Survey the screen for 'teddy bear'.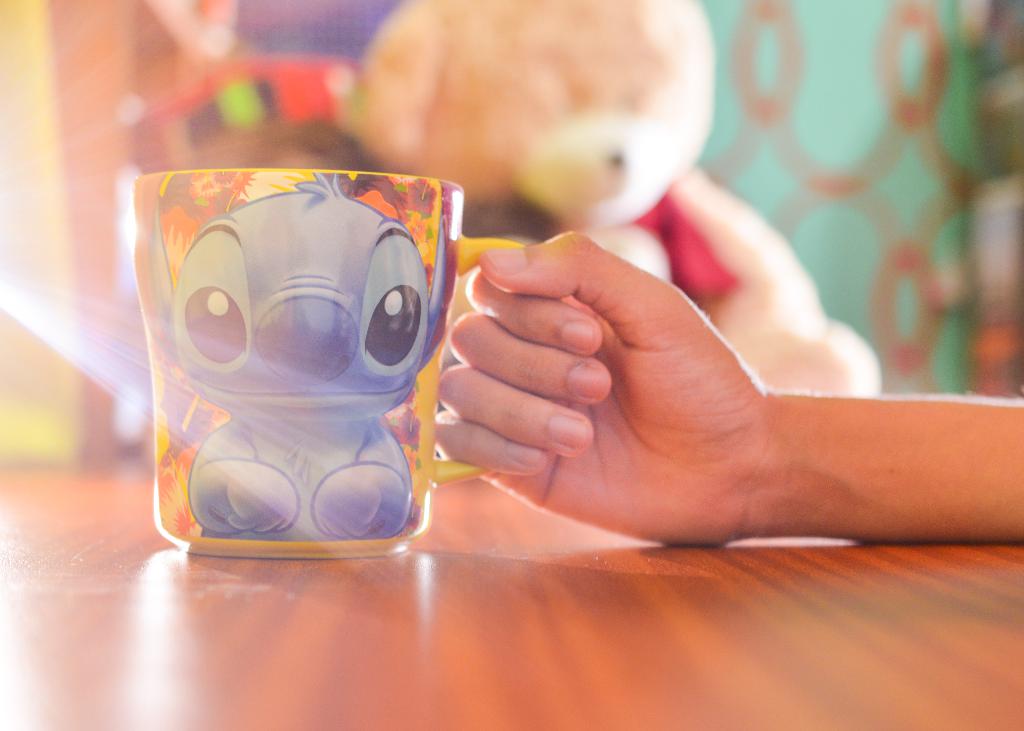
Survey found: Rect(355, 0, 883, 403).
